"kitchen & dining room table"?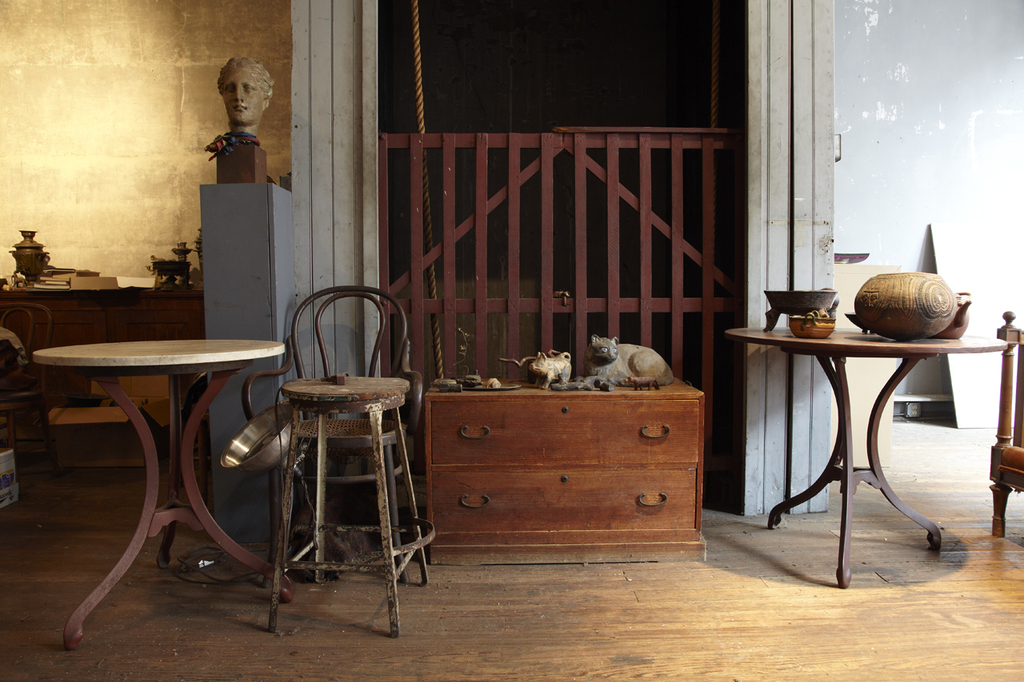
left=17, top=302, right=286, bottom=618
